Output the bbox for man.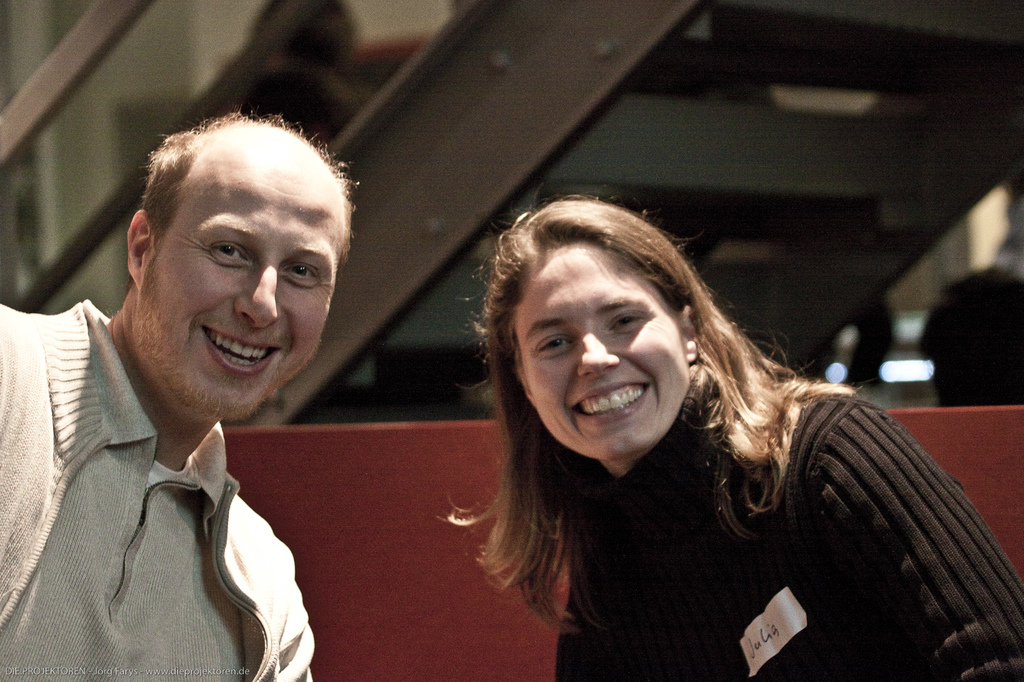
0,102,358,681.
